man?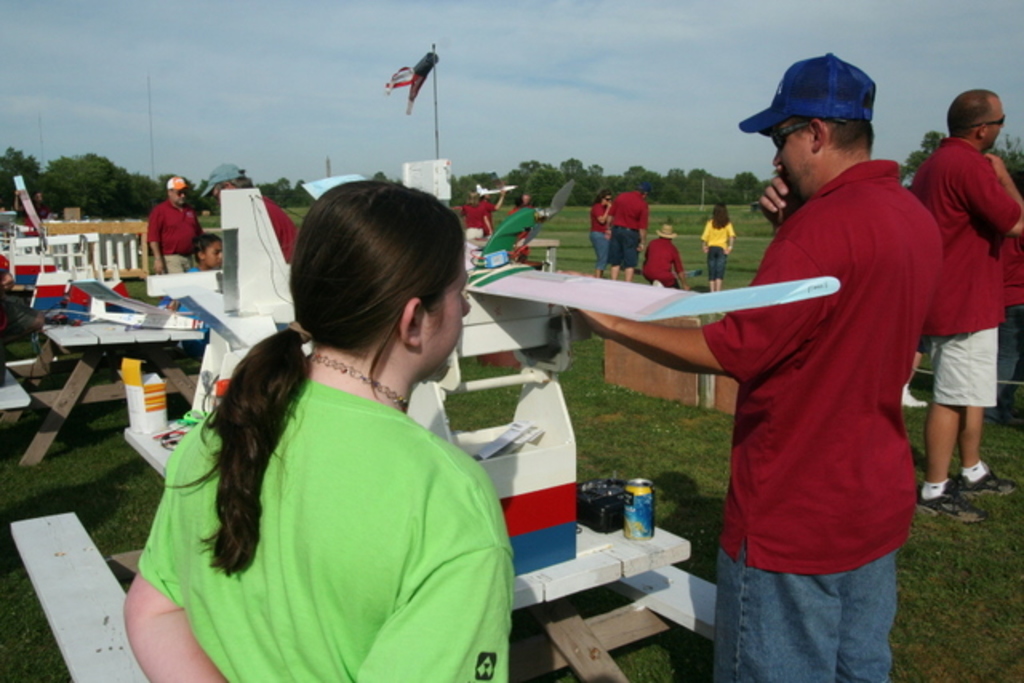
<region>589, 72, 942, 665</region>
